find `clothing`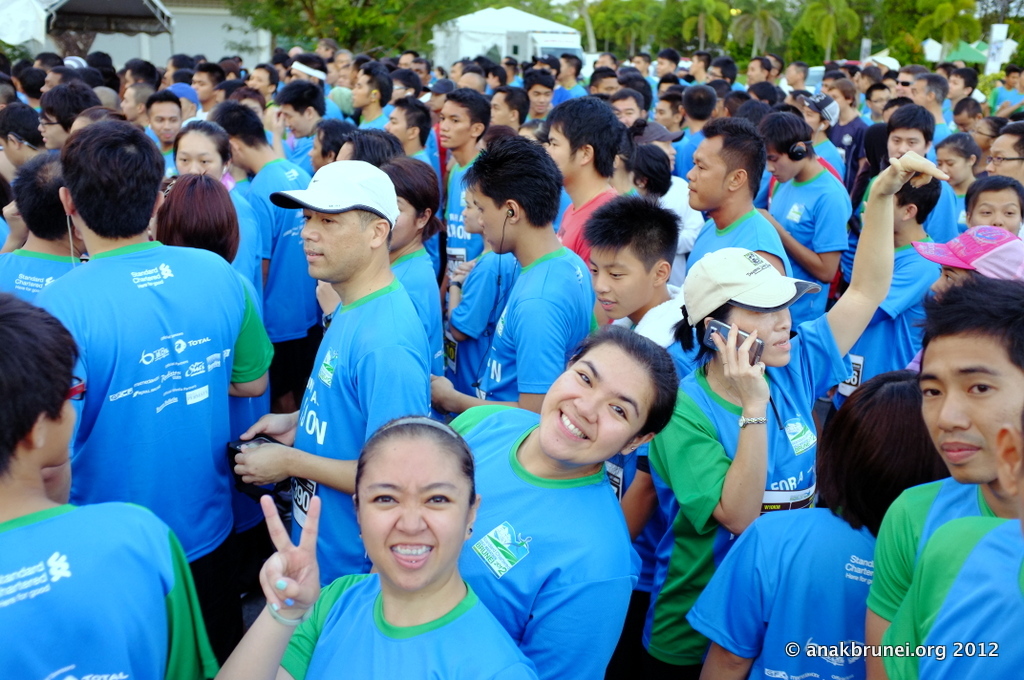
(x1=271, y1=567, x2=548, y2=679)
